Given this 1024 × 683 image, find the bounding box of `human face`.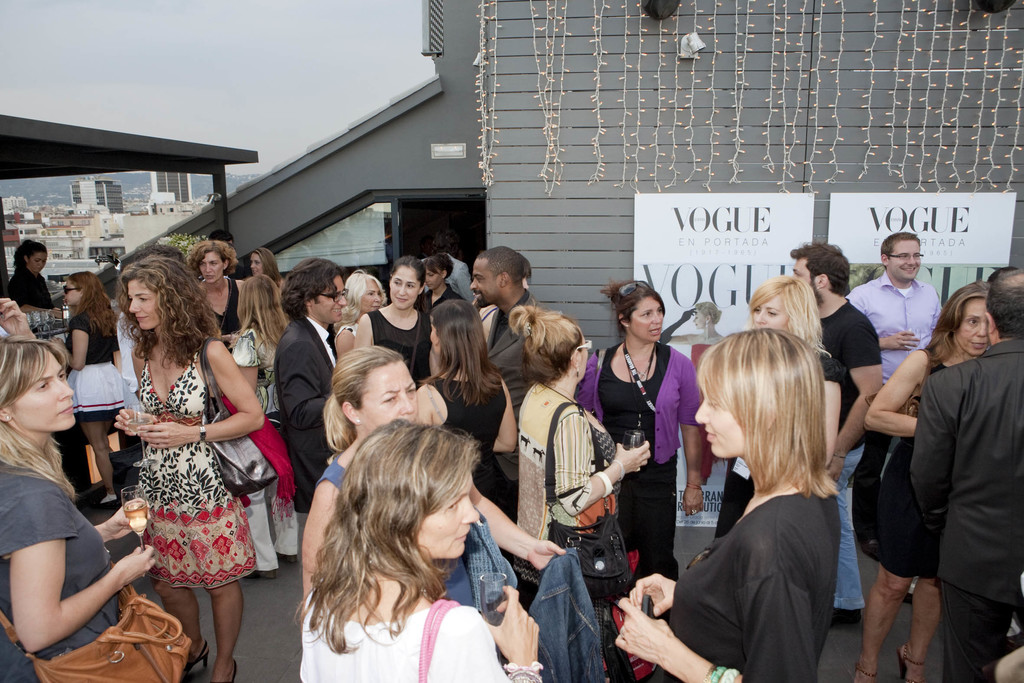
(390,267,417,308).
